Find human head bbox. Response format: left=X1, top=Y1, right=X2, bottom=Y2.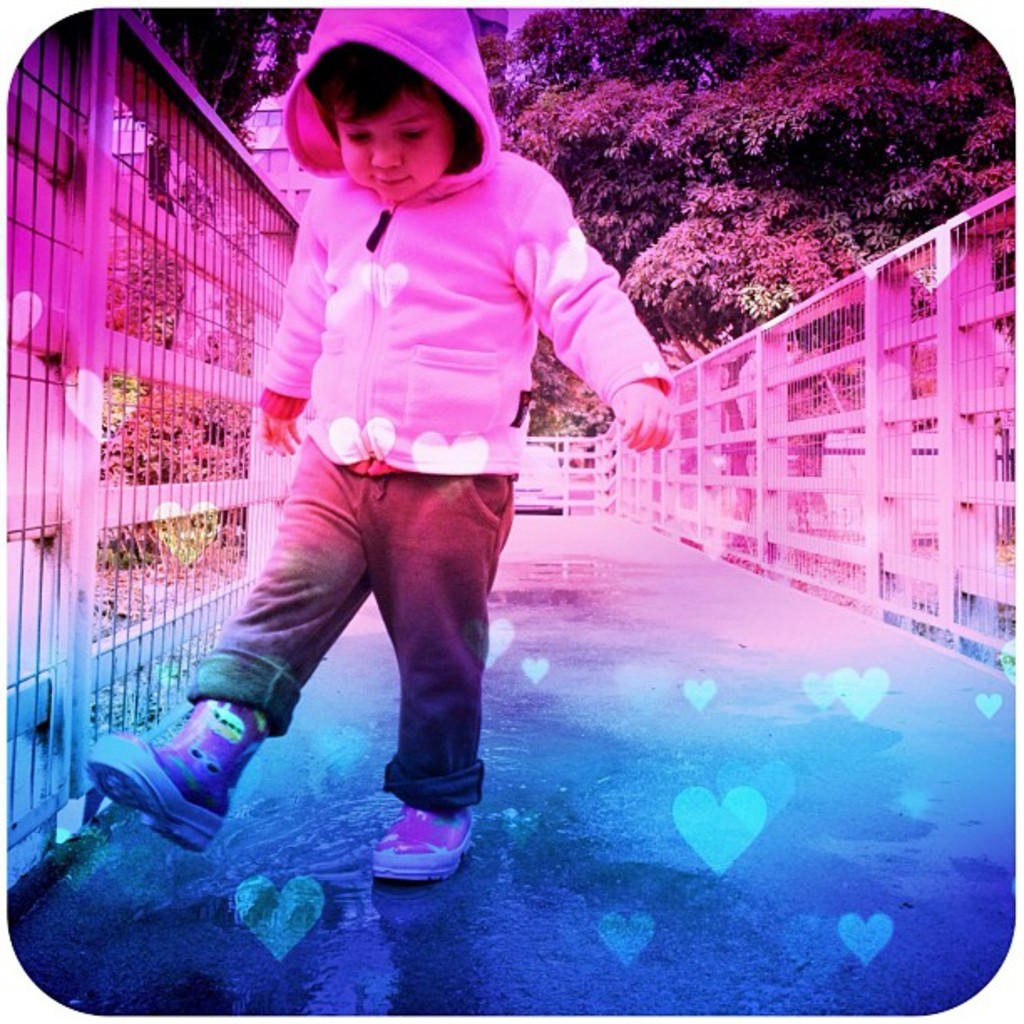
left=298, top=42, right=497, bottom=189.
